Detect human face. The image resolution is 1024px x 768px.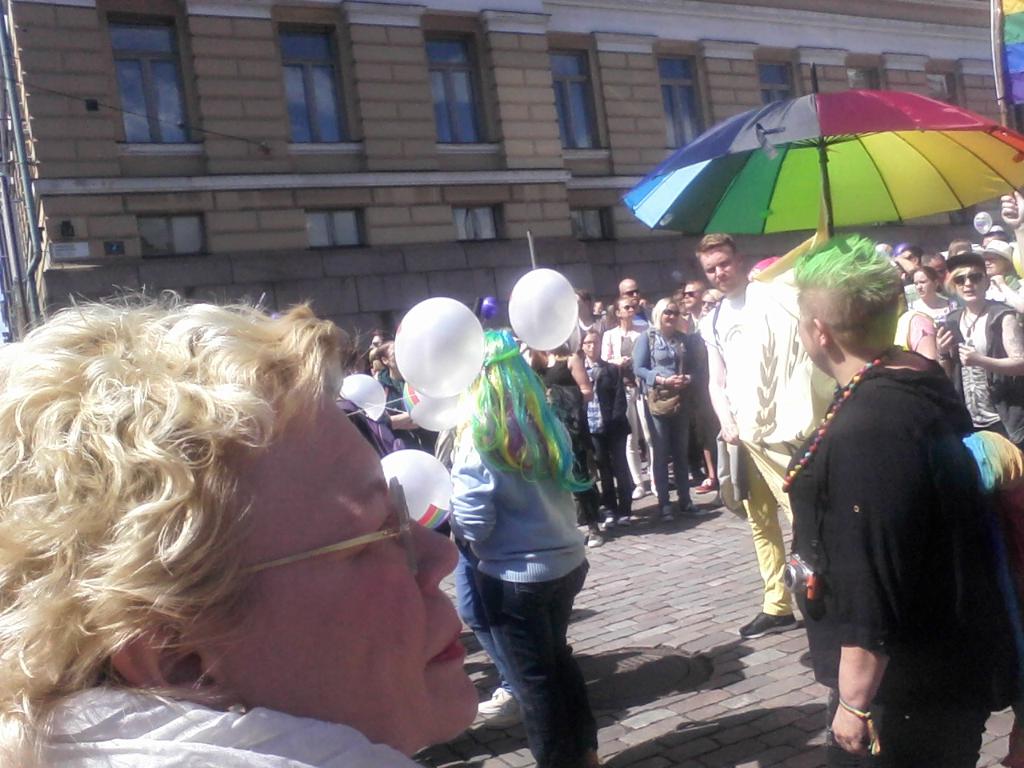
(624, 282, 640, 302).
